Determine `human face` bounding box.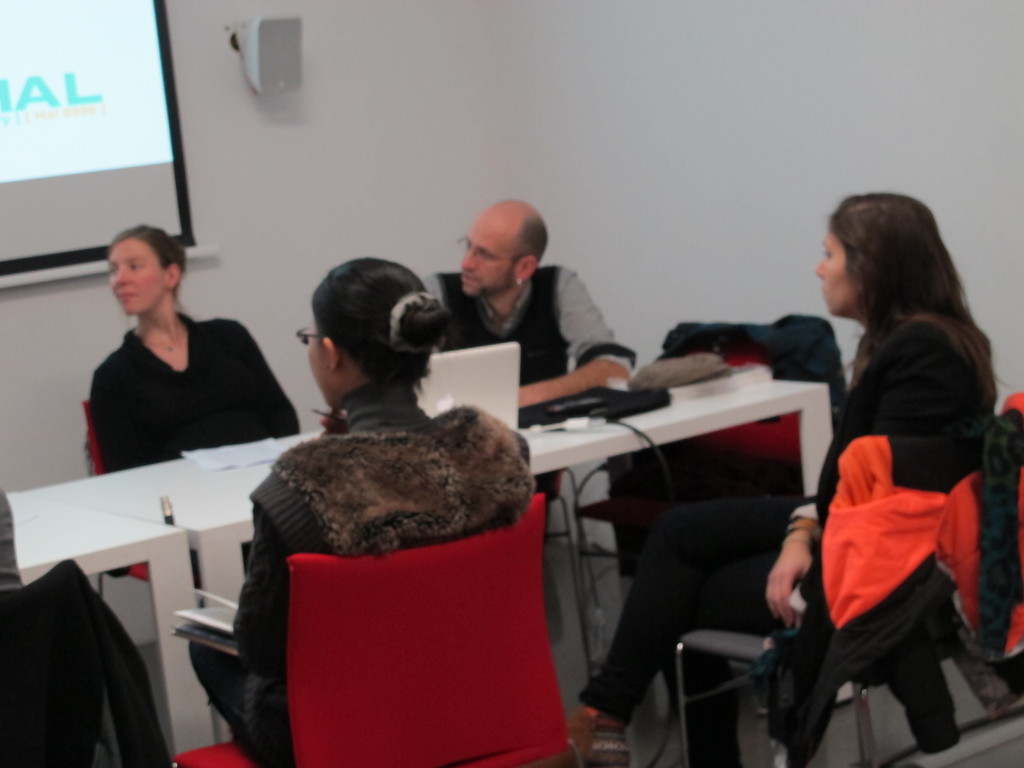
Determined: (456, 220, 511, 295).
